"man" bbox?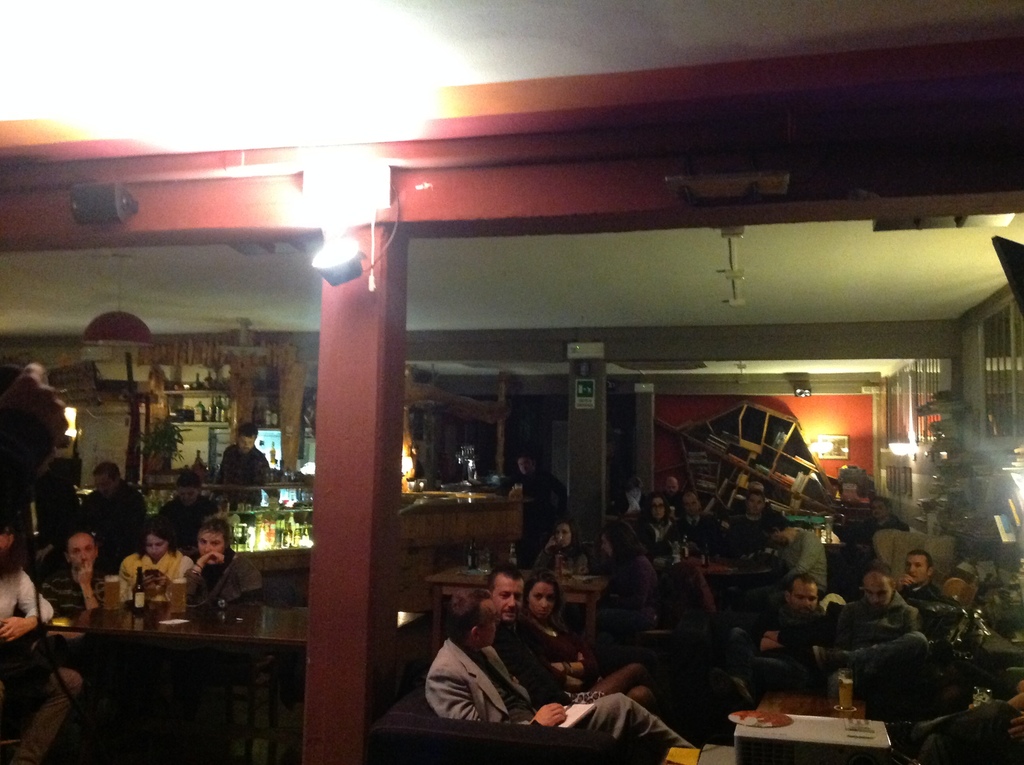
bbox=[36, 463, 150, 576]
